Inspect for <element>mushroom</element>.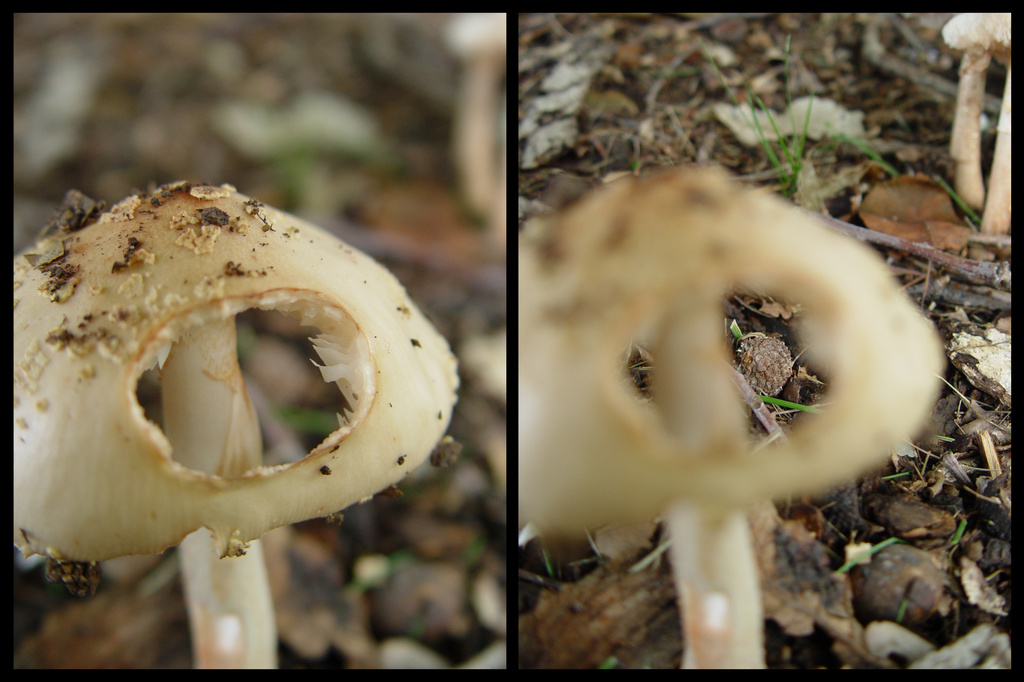
Inspection: 942,14,1015,238.
